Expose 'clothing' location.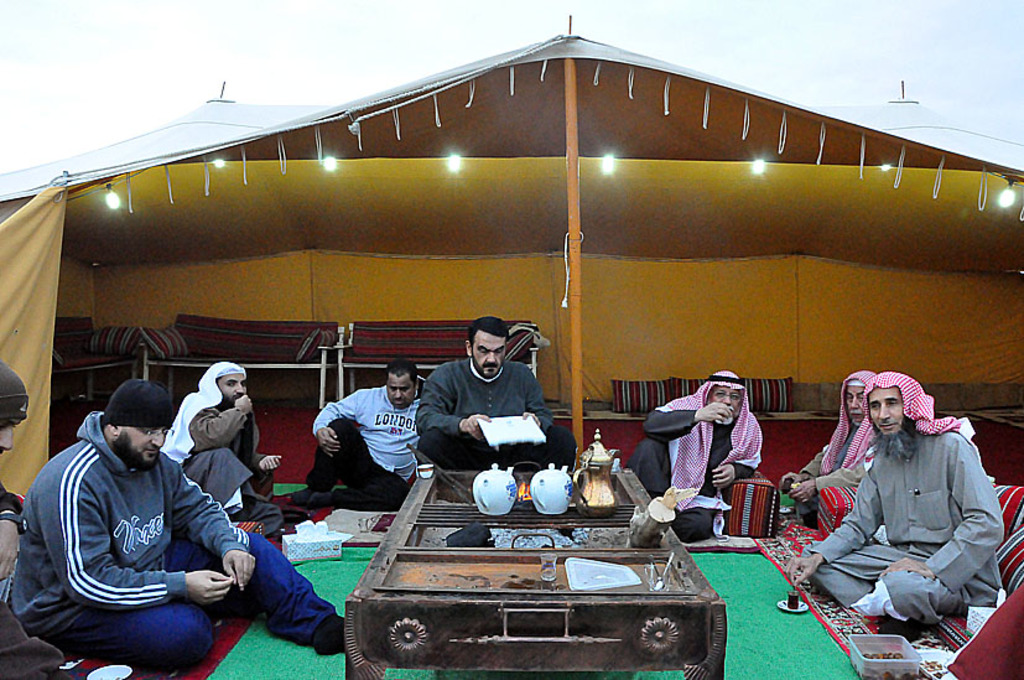
Exposed at {"left": 794, "top": 372, "right": 875, "bottom": 515}.
